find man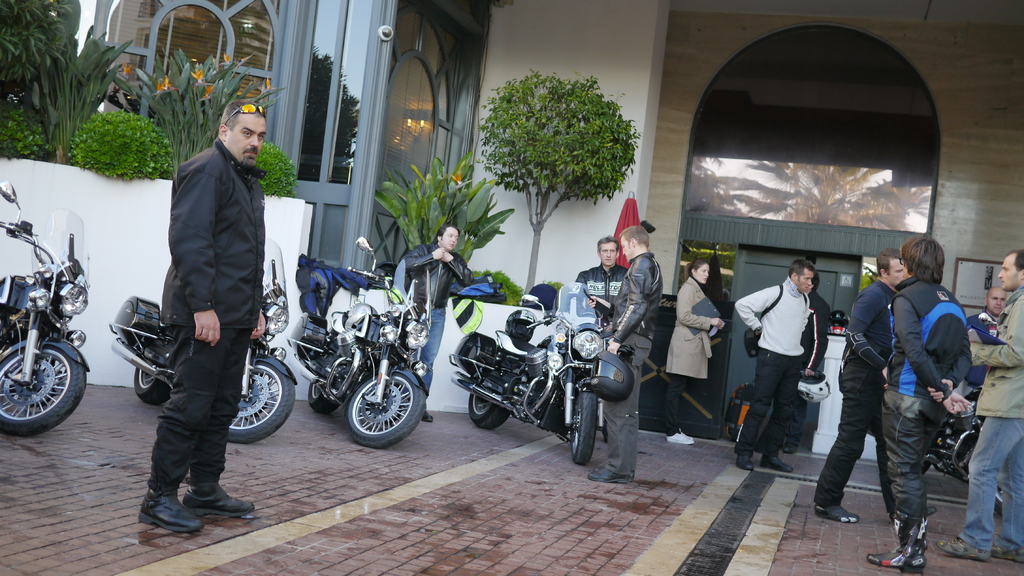
{"left": 115, "top": 85, "right": 278, "bottom": 517}
